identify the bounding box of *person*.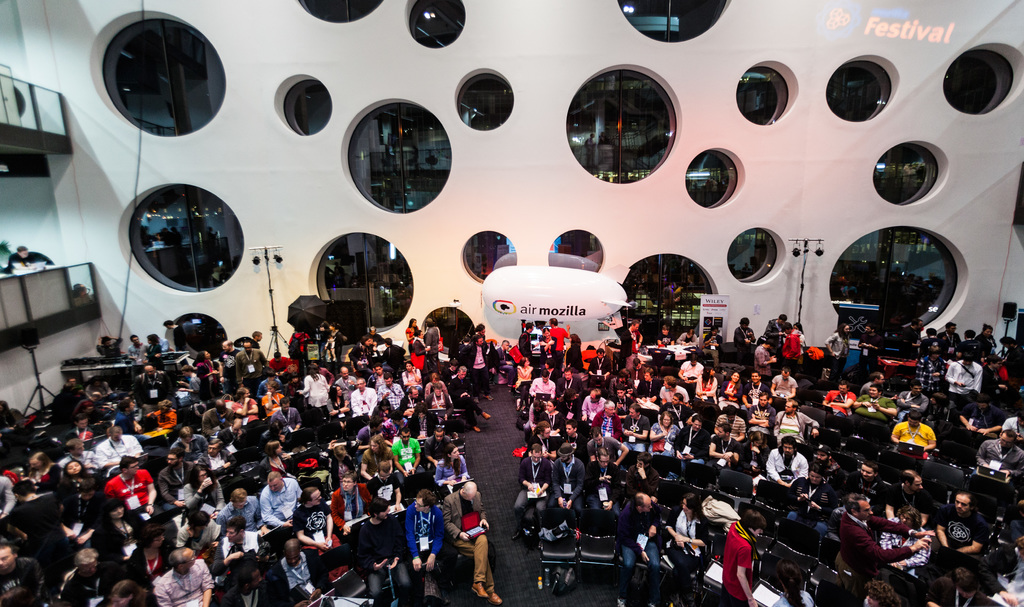
[left=113, top=400, right=140, bottom=433].
